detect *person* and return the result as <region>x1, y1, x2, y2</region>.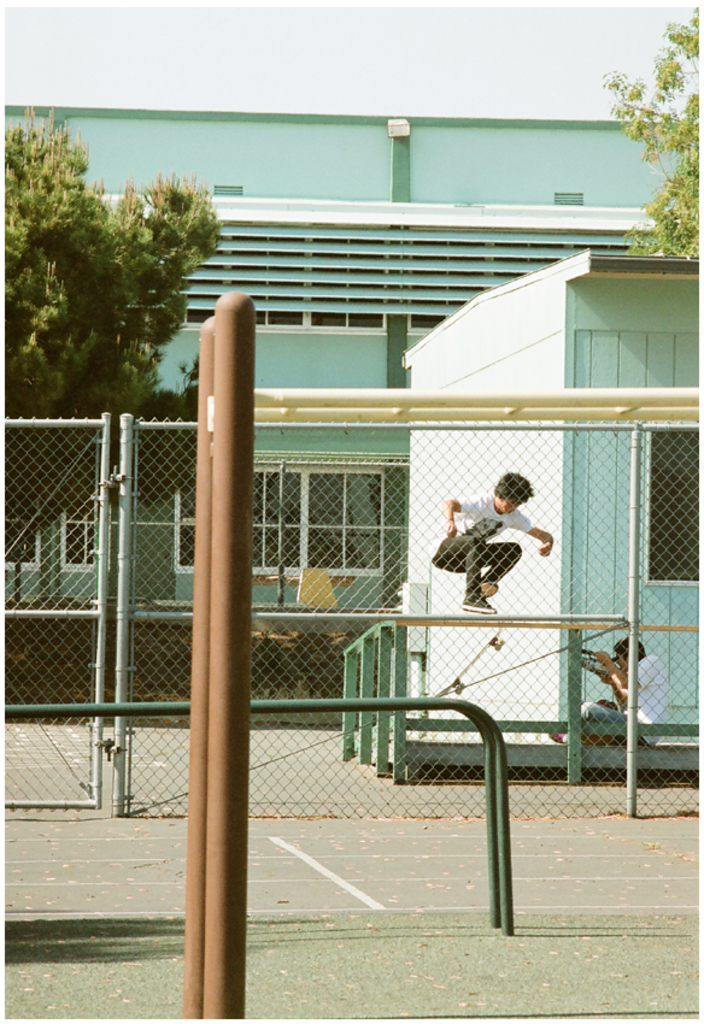
<region>436, 472, 557, 618</region>.
